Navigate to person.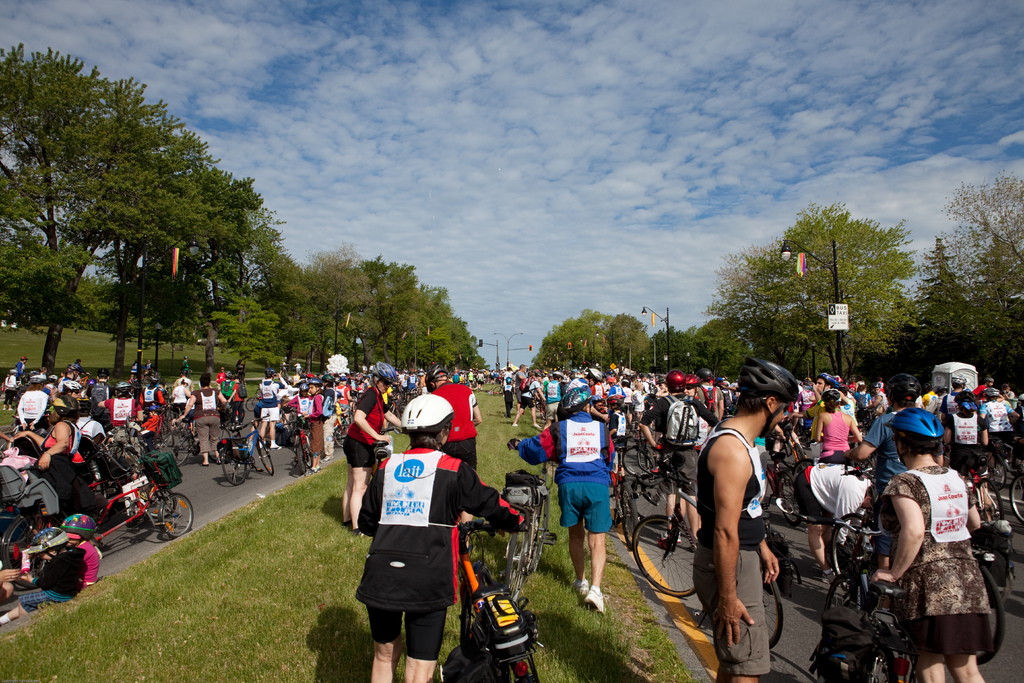
Navigation target: detection(807, 384, 869, 461).
